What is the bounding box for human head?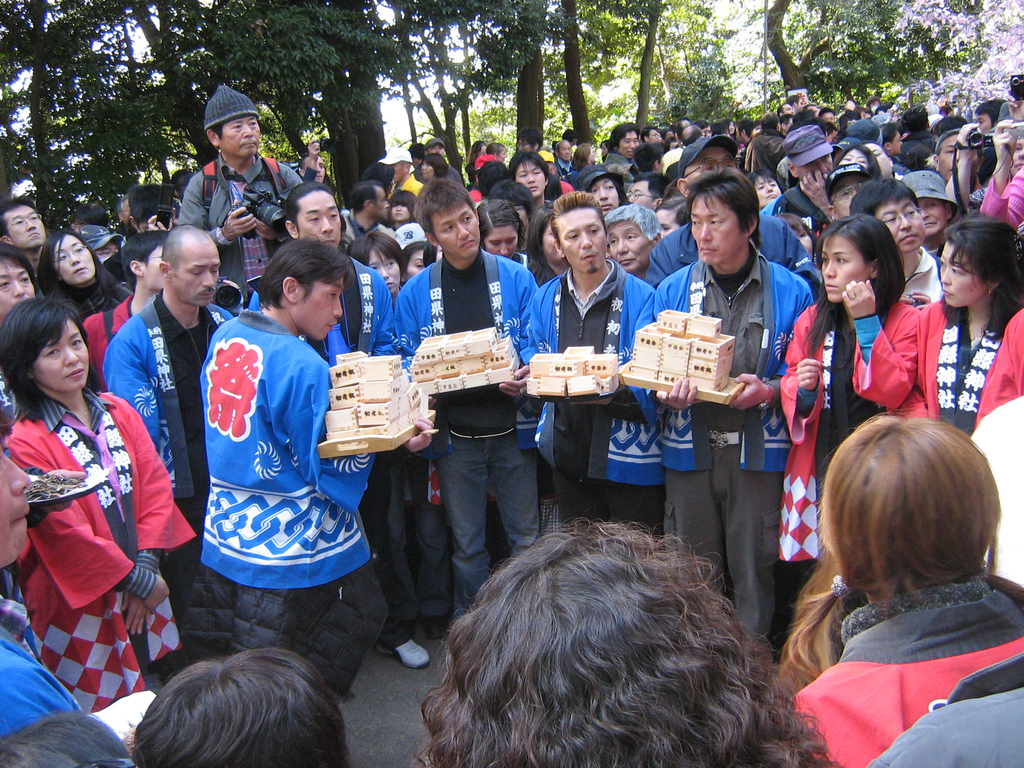
region(472, 200, 527, 257).
